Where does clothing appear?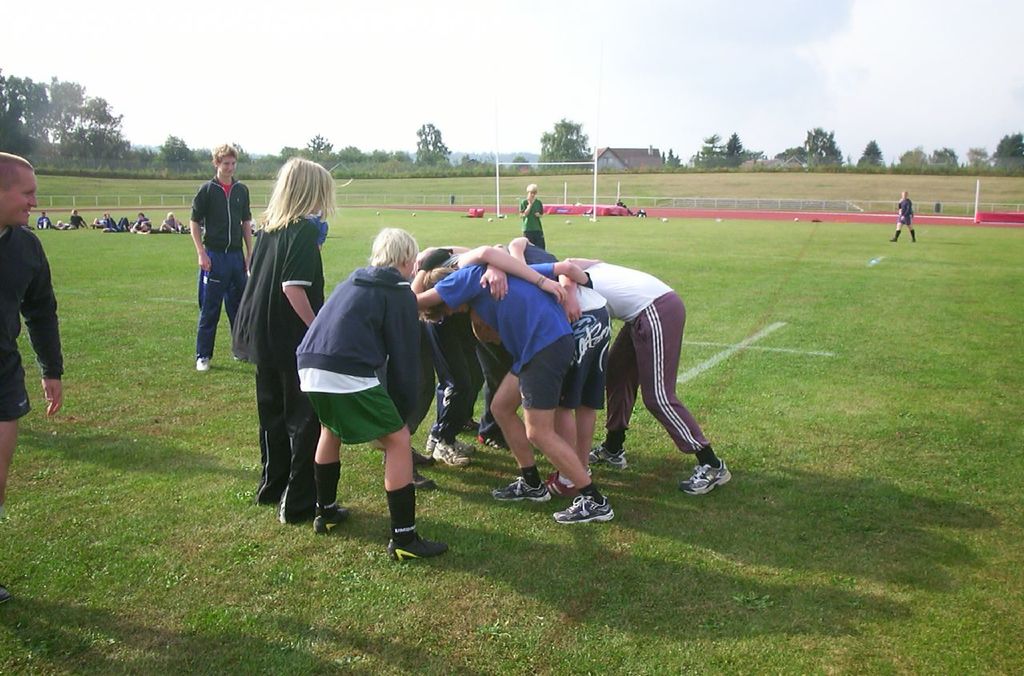
Appears at [x1=0, y1=222, x2=70, y2=430].
